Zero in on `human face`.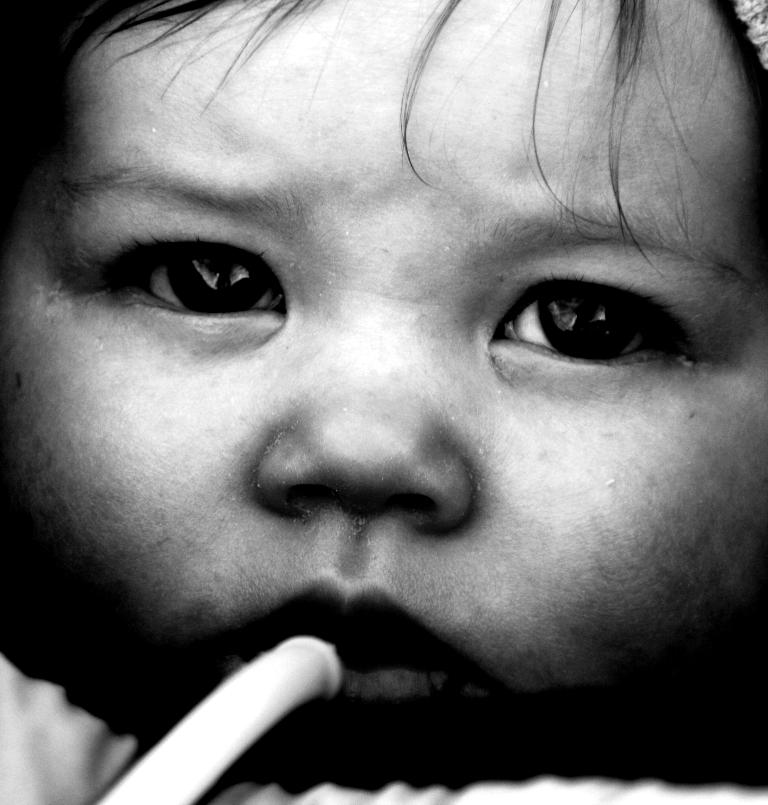
Zeroed in: l=0, t=0, r=767, b=687.
